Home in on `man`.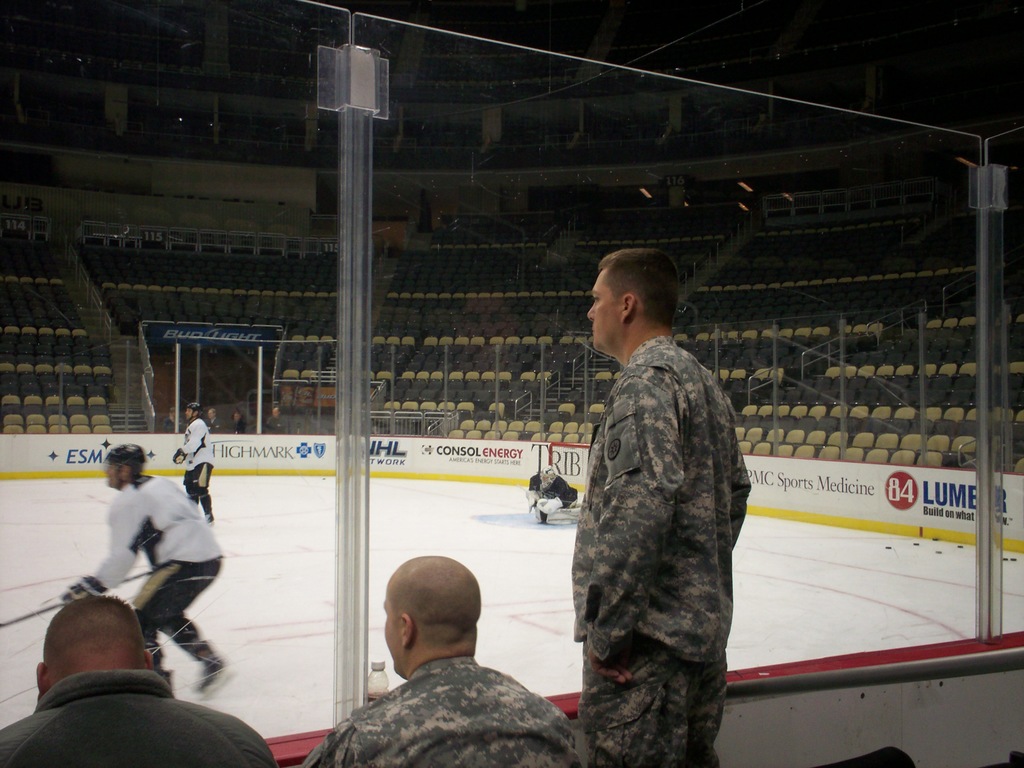
Homed in at region(229, 412, 246, 436).
